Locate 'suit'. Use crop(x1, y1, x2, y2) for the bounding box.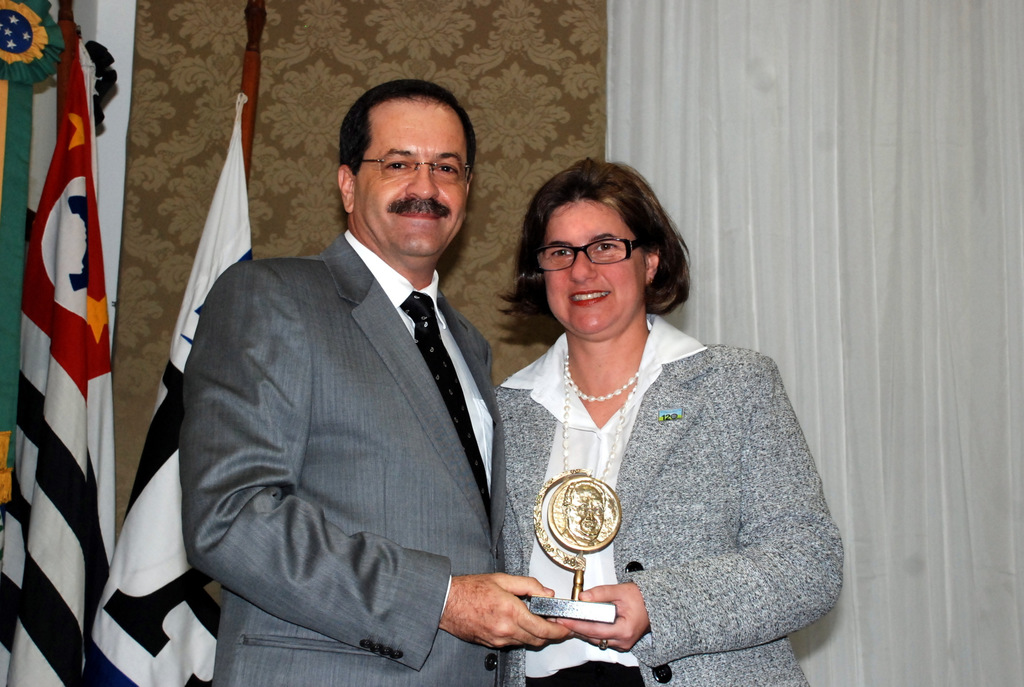
crop(160, 115, 541, 676).
